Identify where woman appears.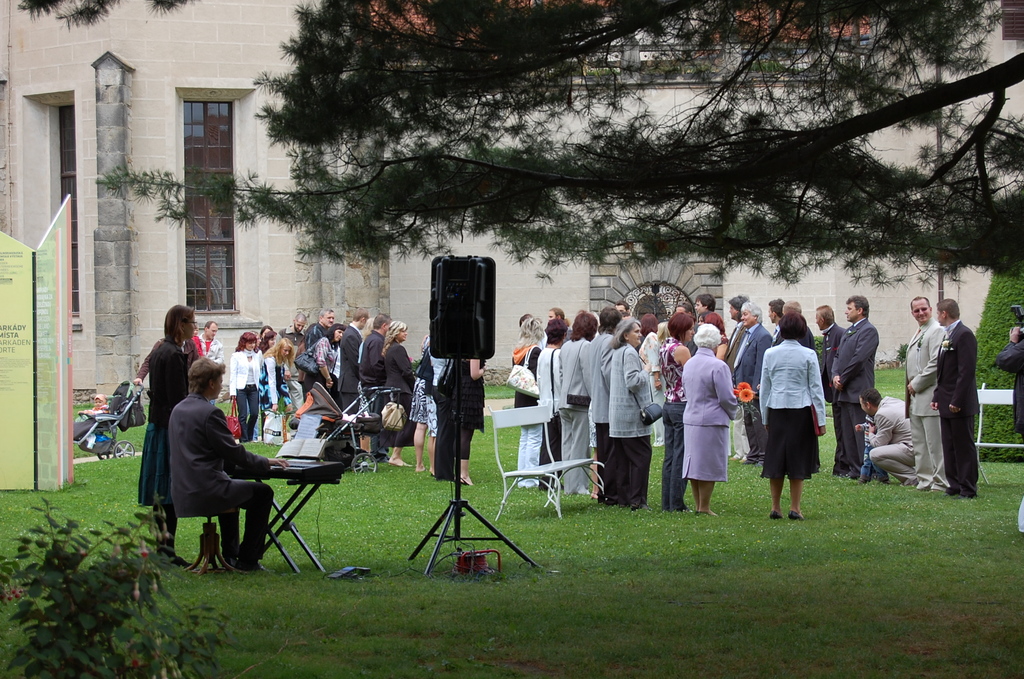
Appears at {"left": 378, "top": 318, "right": 419, "bottom": 469}.
